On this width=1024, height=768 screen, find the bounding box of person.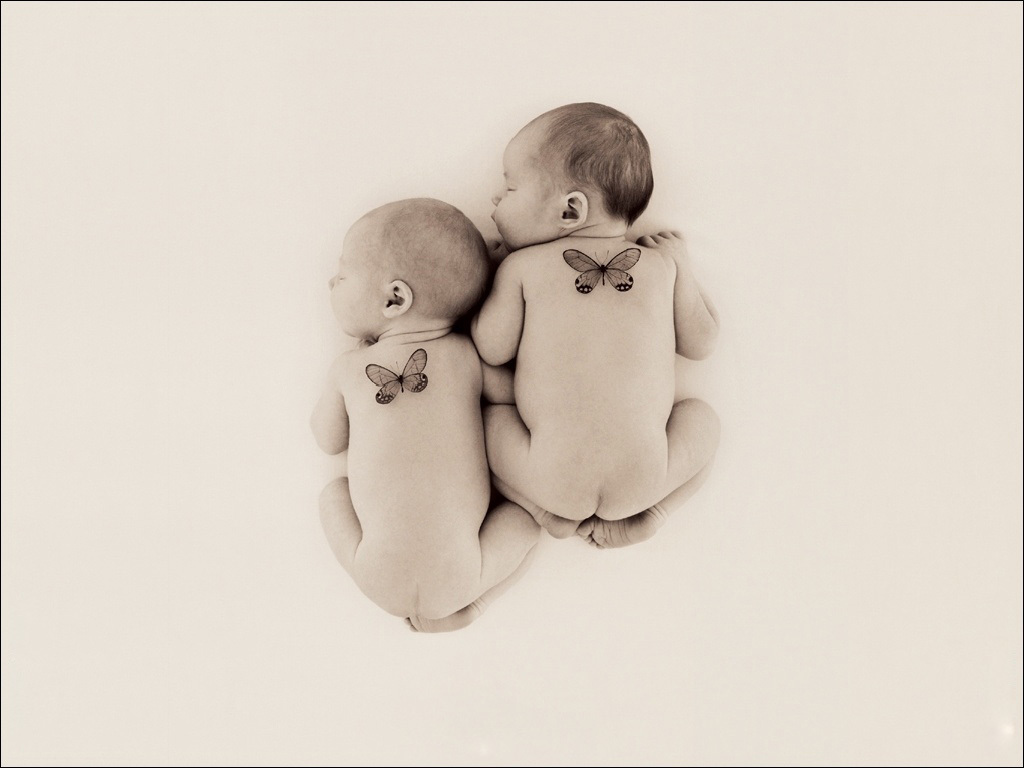
Bounding box: (x1=454, y1=94, x2=729, y2=601).
